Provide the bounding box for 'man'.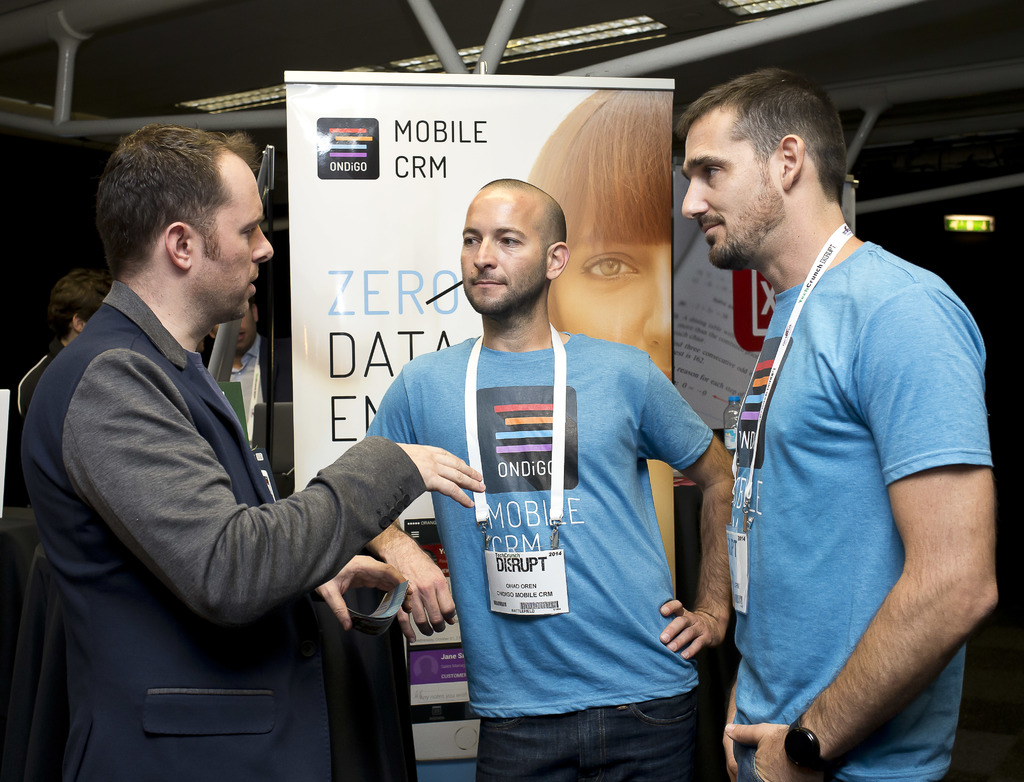
left=20, top=120, right=490, bottom=781.
